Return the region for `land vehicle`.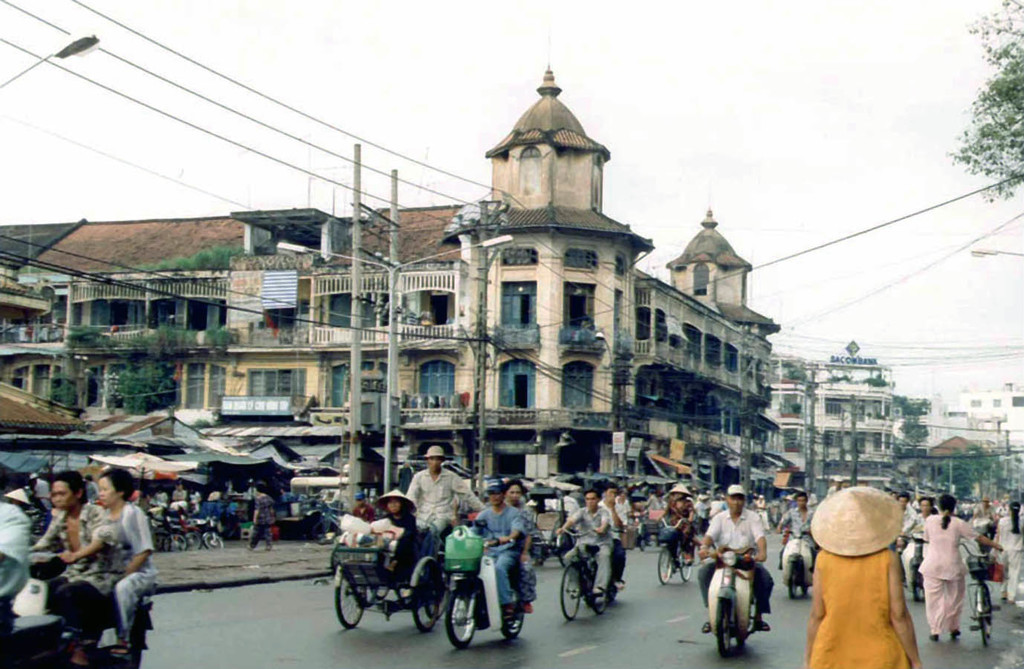
<bbox>959, 540, 1004, 653</bbox>.
